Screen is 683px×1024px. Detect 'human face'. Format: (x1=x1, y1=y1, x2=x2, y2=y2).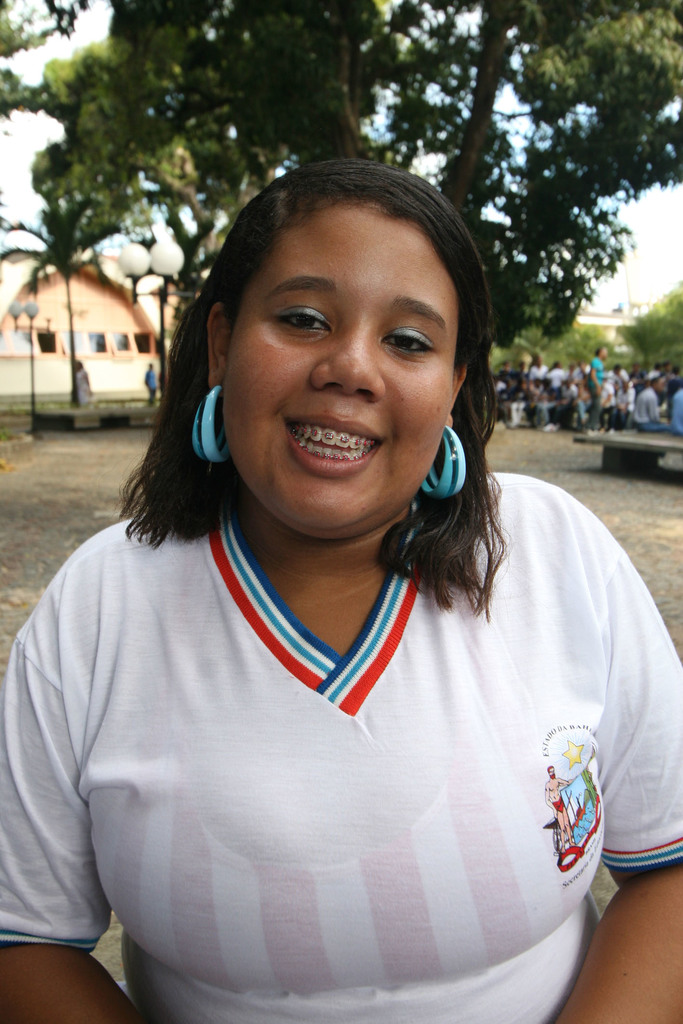
(x1=226, y1=200, x2=456, y2=524).
